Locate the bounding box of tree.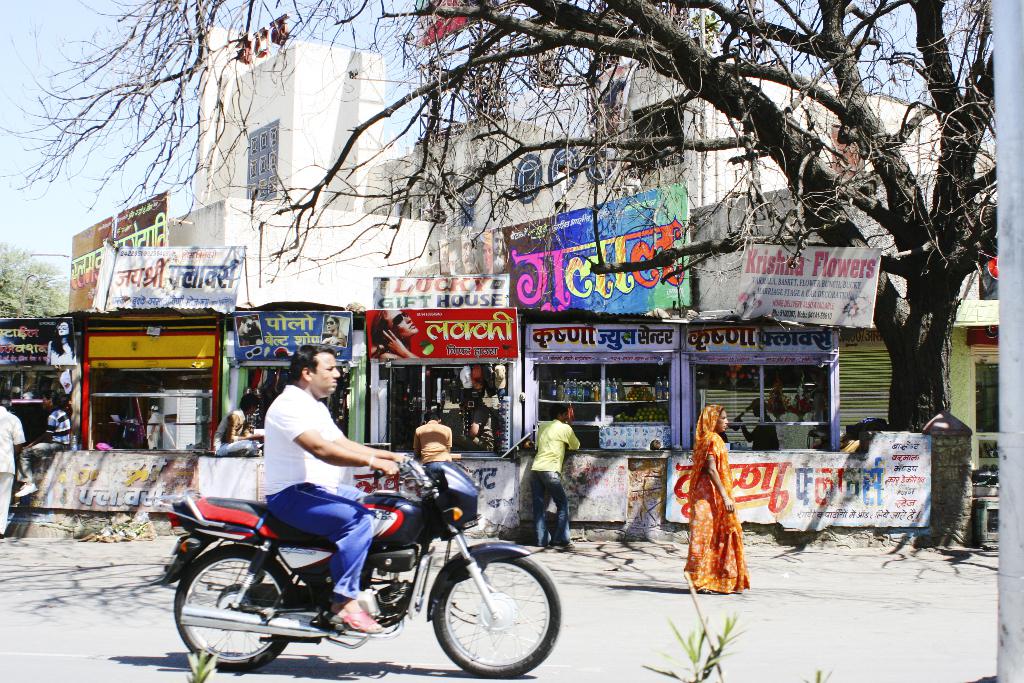
Bounding box: <region>0, 0, 1023, 429</region>.
